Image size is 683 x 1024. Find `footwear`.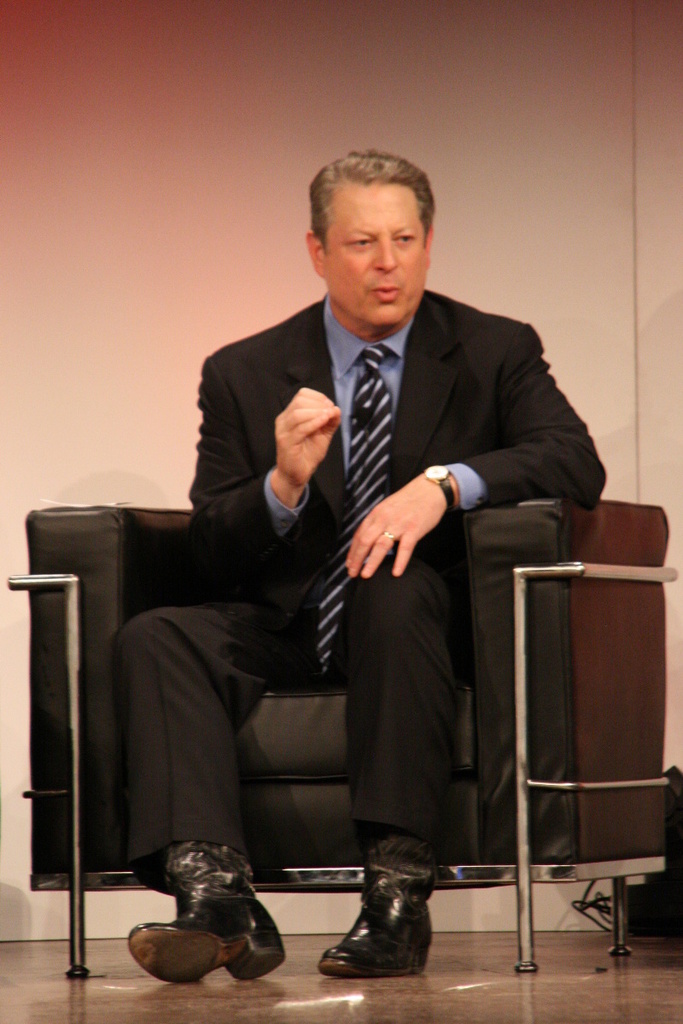
[left=317, top=884, right=426, bottom=978].
